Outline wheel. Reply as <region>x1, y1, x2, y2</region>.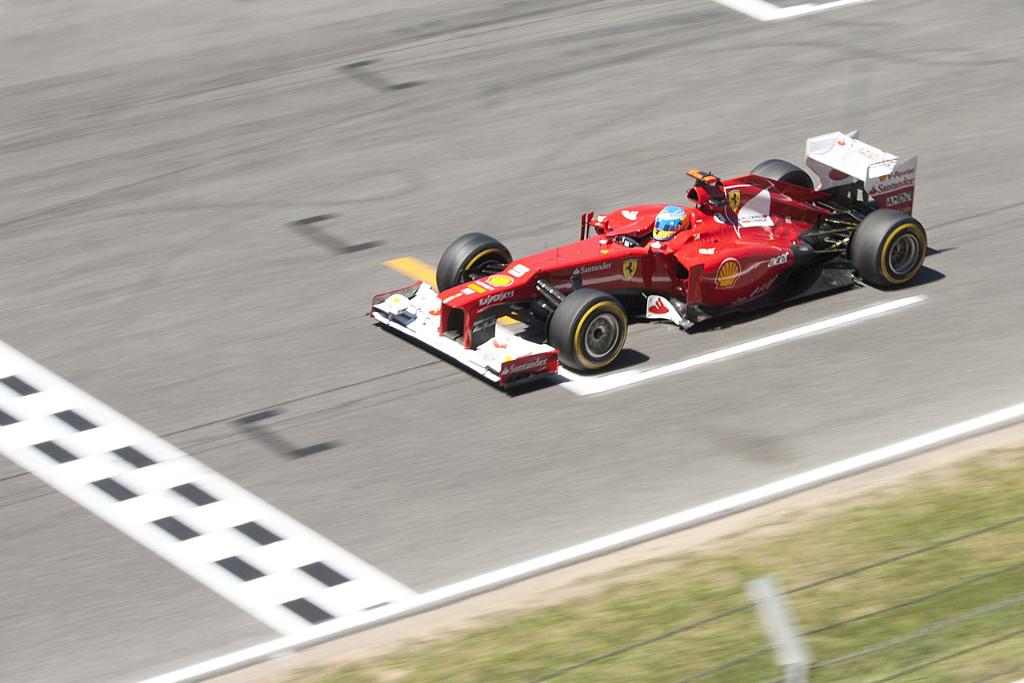
<region>744, 155, 813, 194</region>.
